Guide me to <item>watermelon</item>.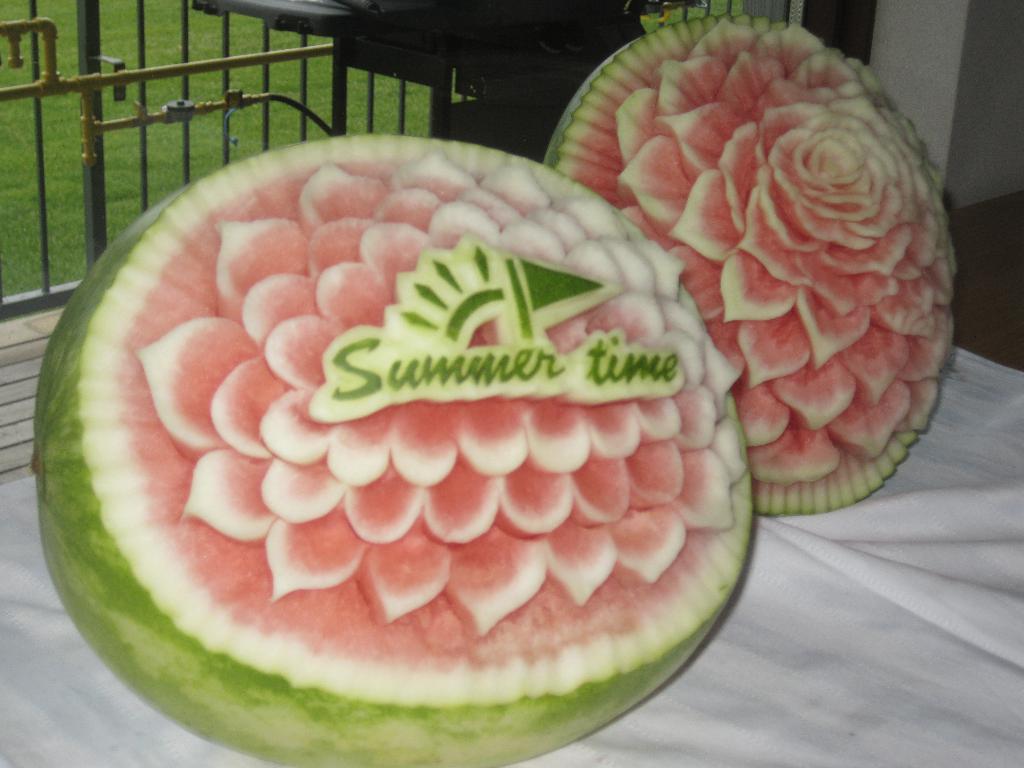
Guidance: 545, 12, 961, 519.
